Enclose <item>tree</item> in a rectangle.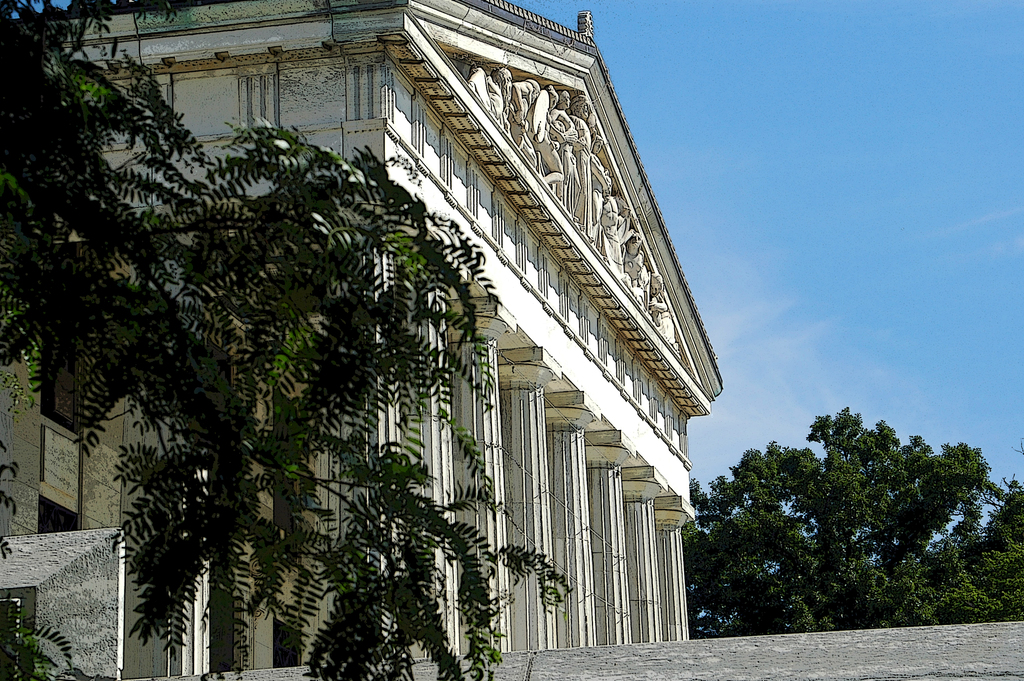
BBox(0, 0, 581, 680).
